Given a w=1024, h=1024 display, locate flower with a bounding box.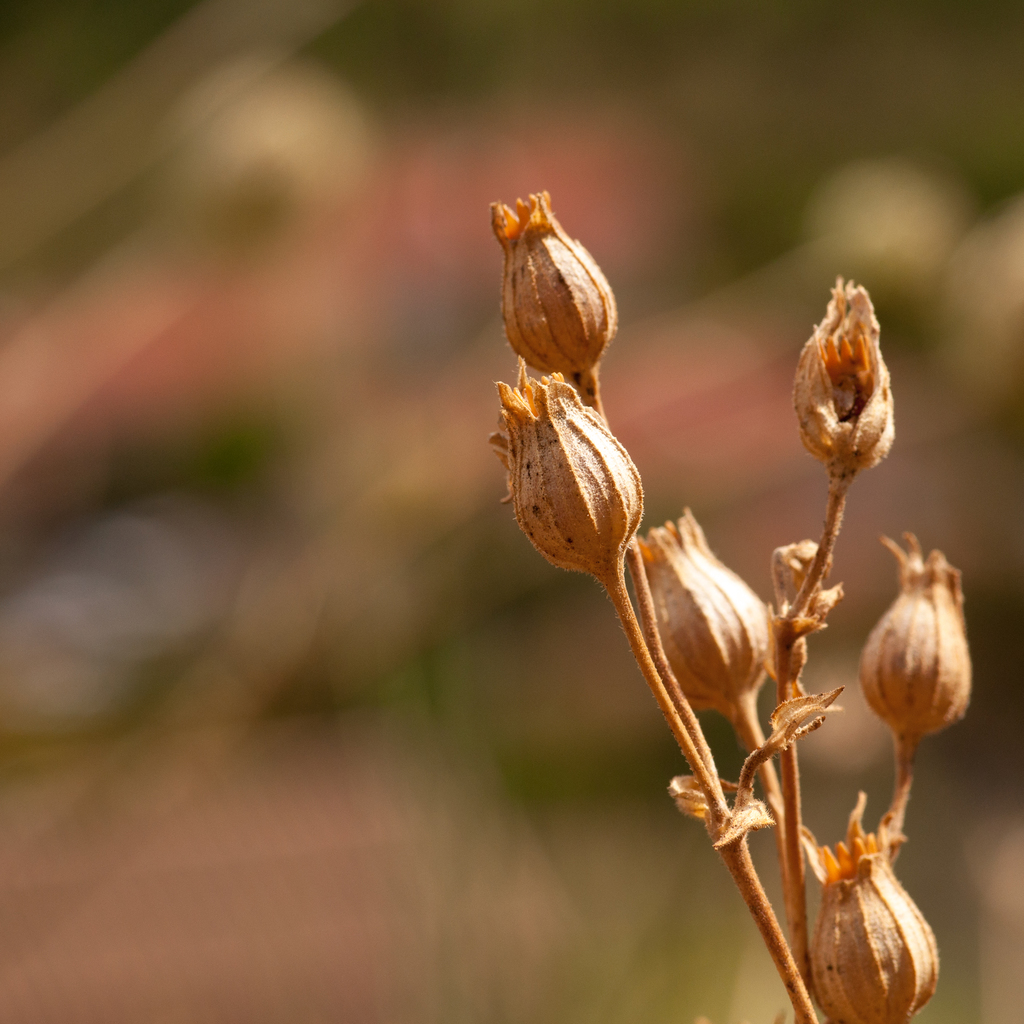
Located: <bbox>787, 262, 912, 496</bbox>.
